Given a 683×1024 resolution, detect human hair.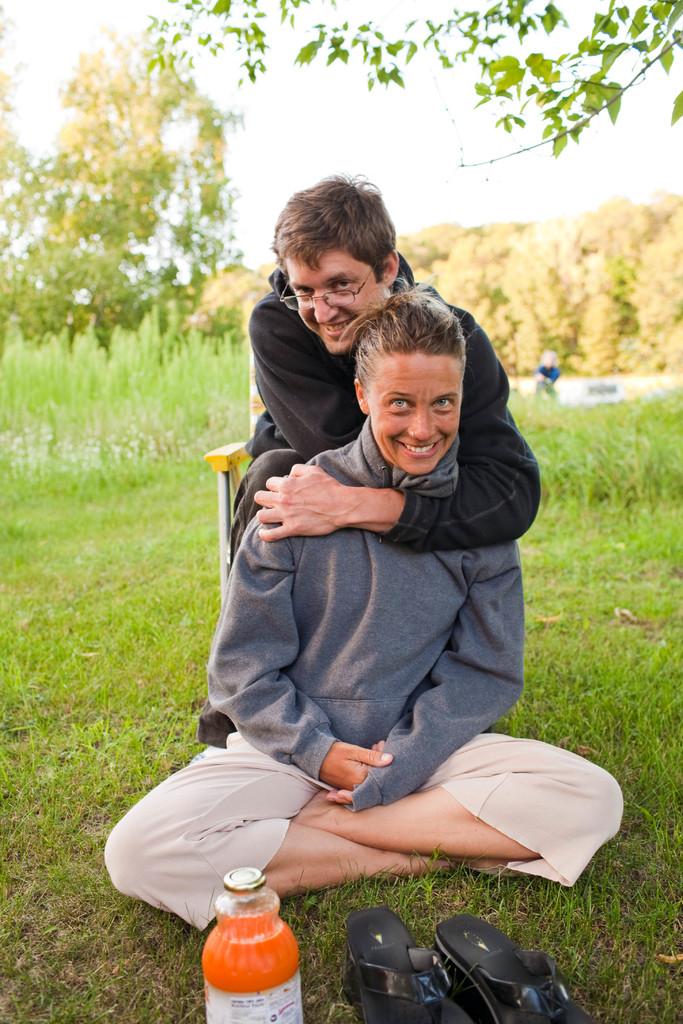
region(336, 280, 477, 389).
